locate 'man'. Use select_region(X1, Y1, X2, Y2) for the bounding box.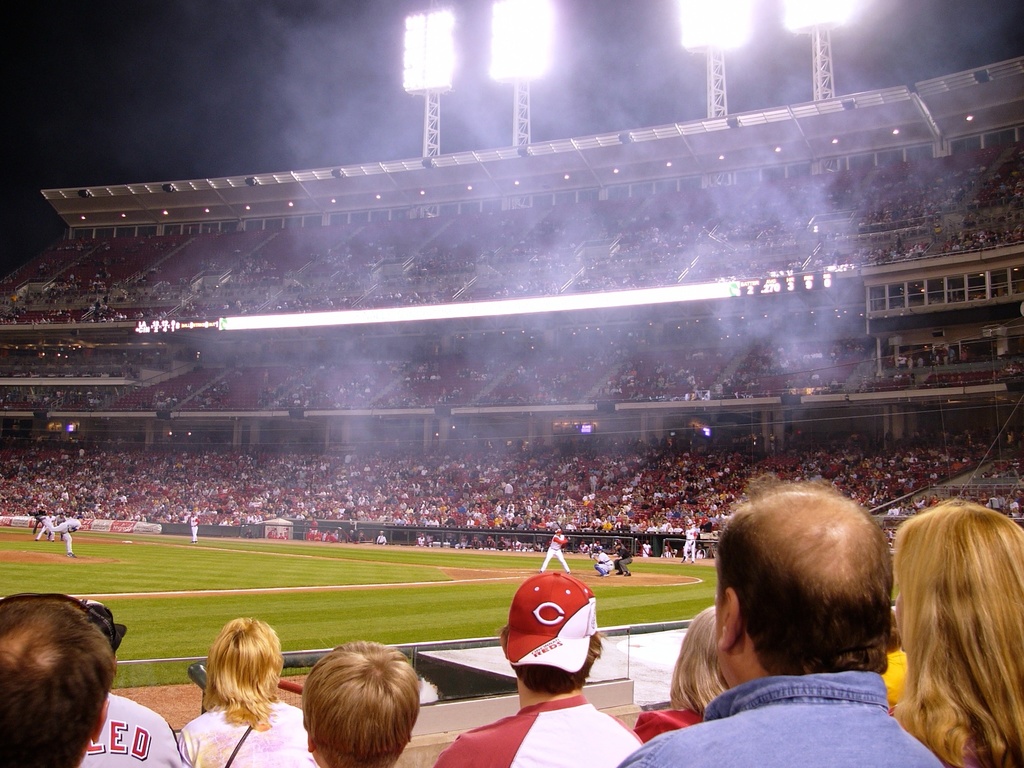
select_region(0, 590, 120, 767).
